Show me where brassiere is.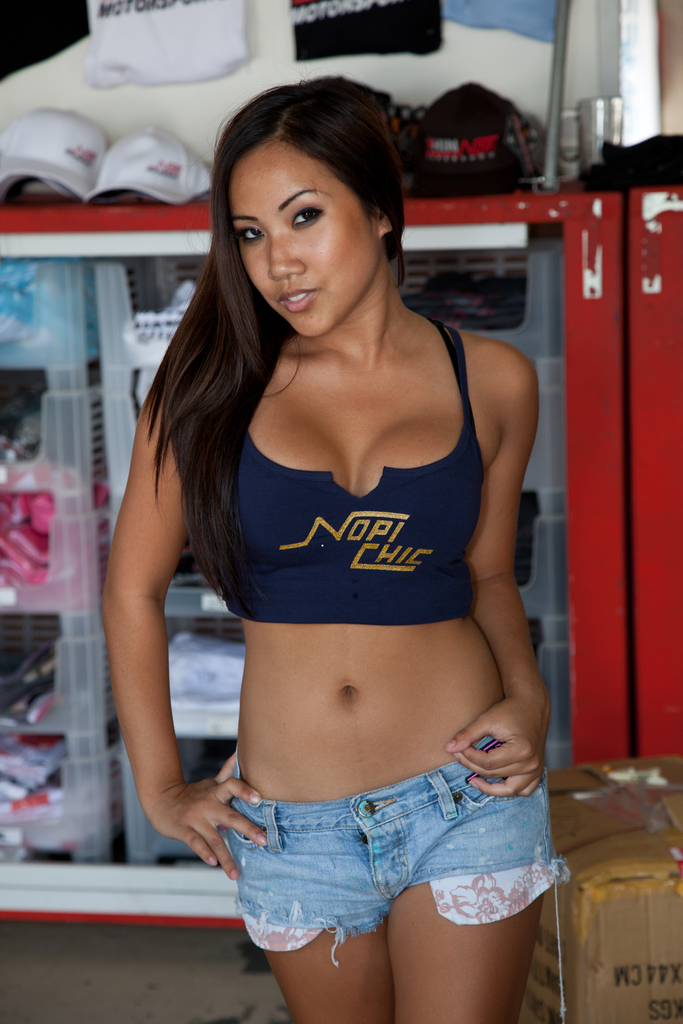
brassiere is at 188 305 473 632.
